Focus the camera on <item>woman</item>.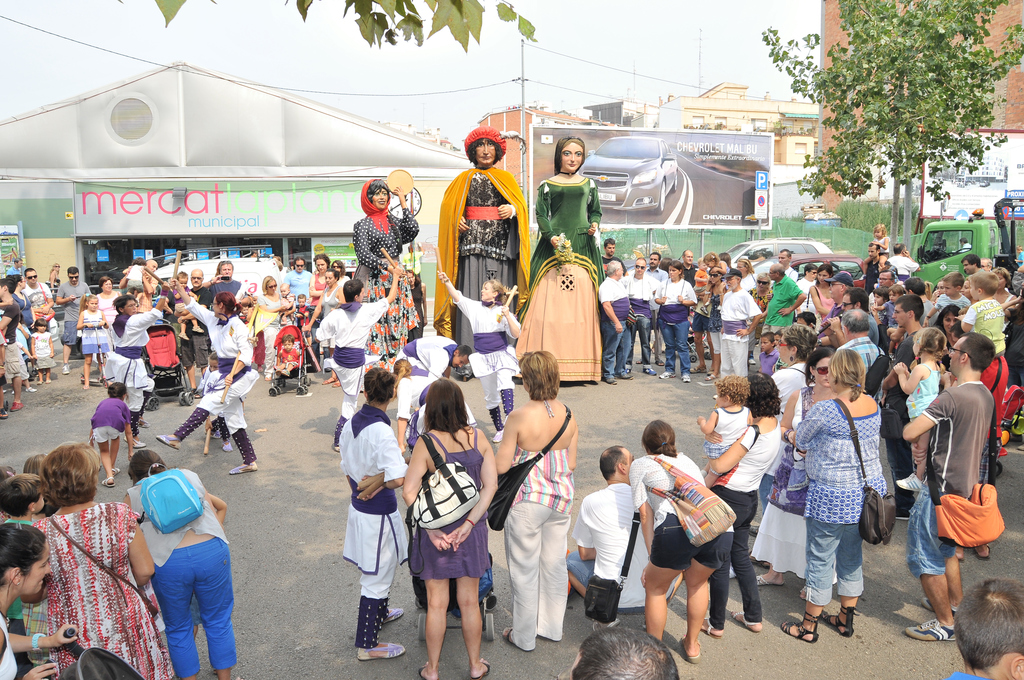
Focus region: select_region(495, 354, 596, 658).
